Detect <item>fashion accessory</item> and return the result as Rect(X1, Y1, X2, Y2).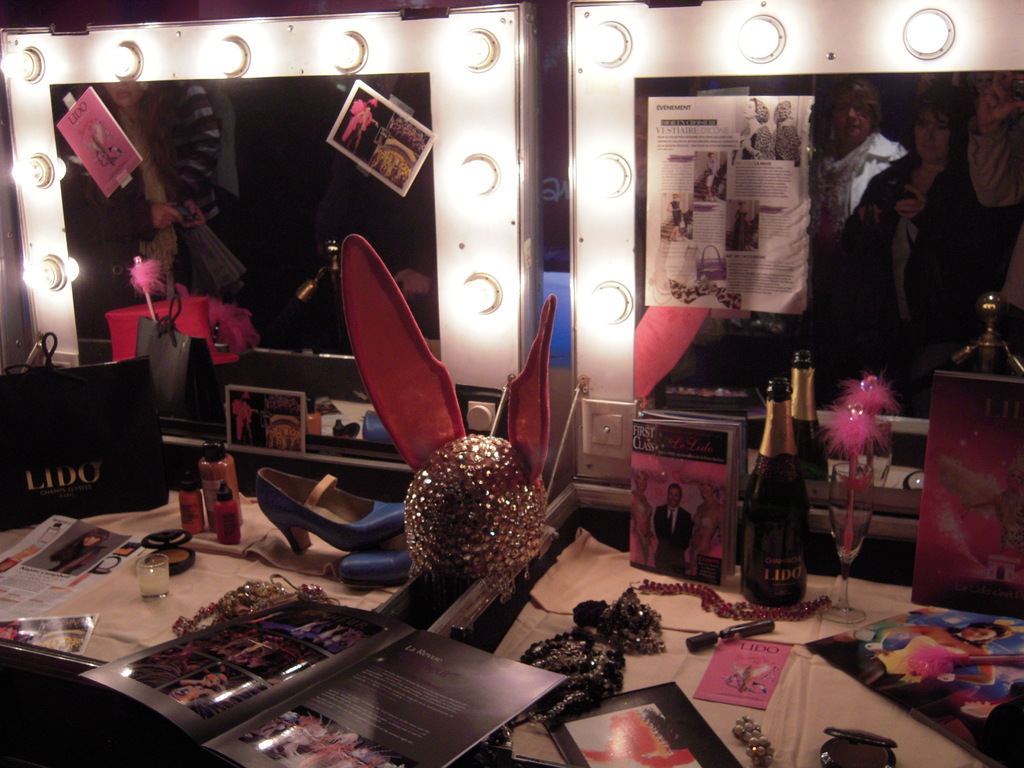
Rect(627, 572, 834, 623).
